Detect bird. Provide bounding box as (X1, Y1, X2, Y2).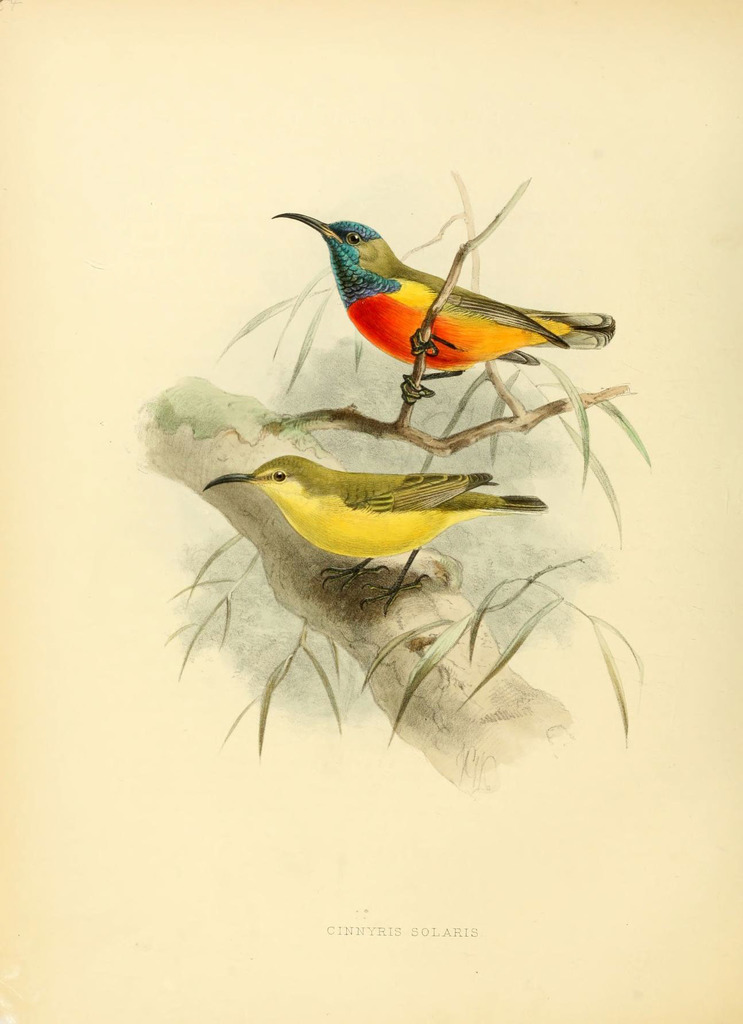
(257, 193, 603, 407).
